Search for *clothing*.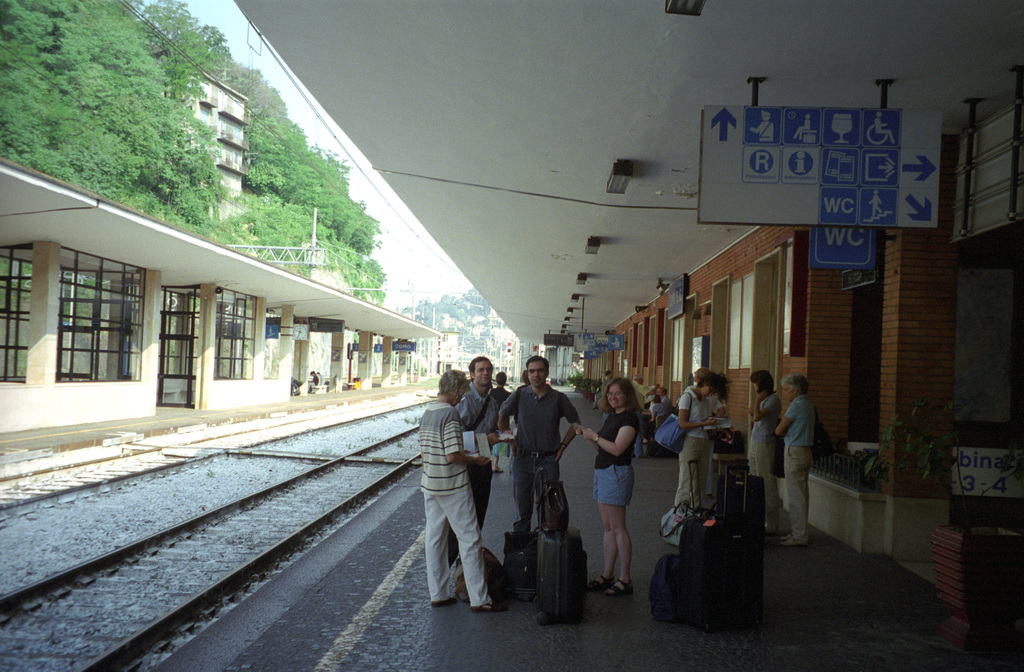
Found at 410, 357, 497, 610.
